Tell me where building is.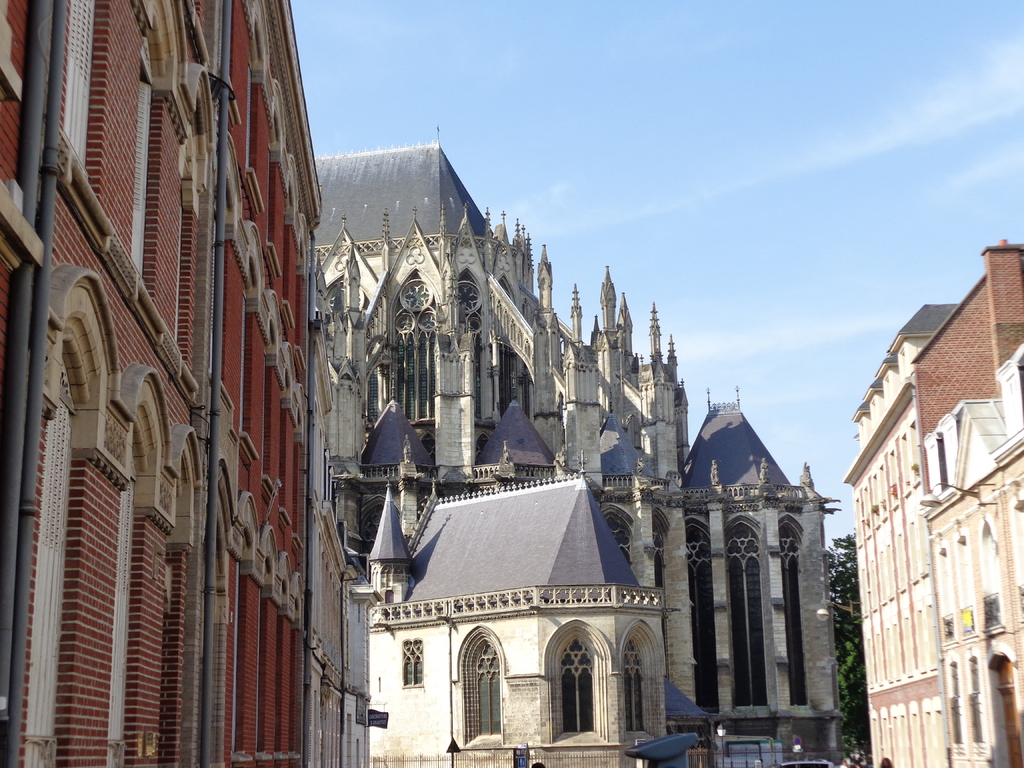
building is at 920, 243, 1023, 767.
